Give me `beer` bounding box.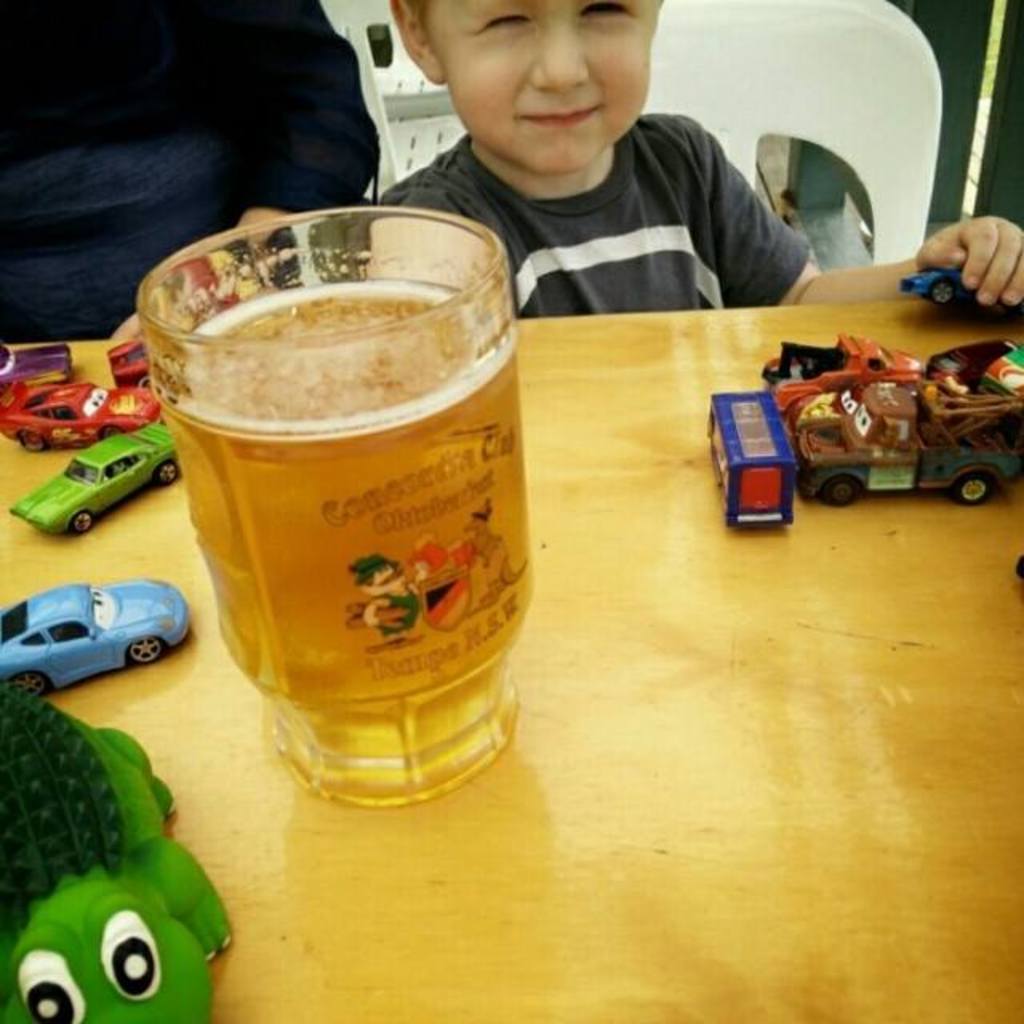
region(171, 274, 520, 717).
